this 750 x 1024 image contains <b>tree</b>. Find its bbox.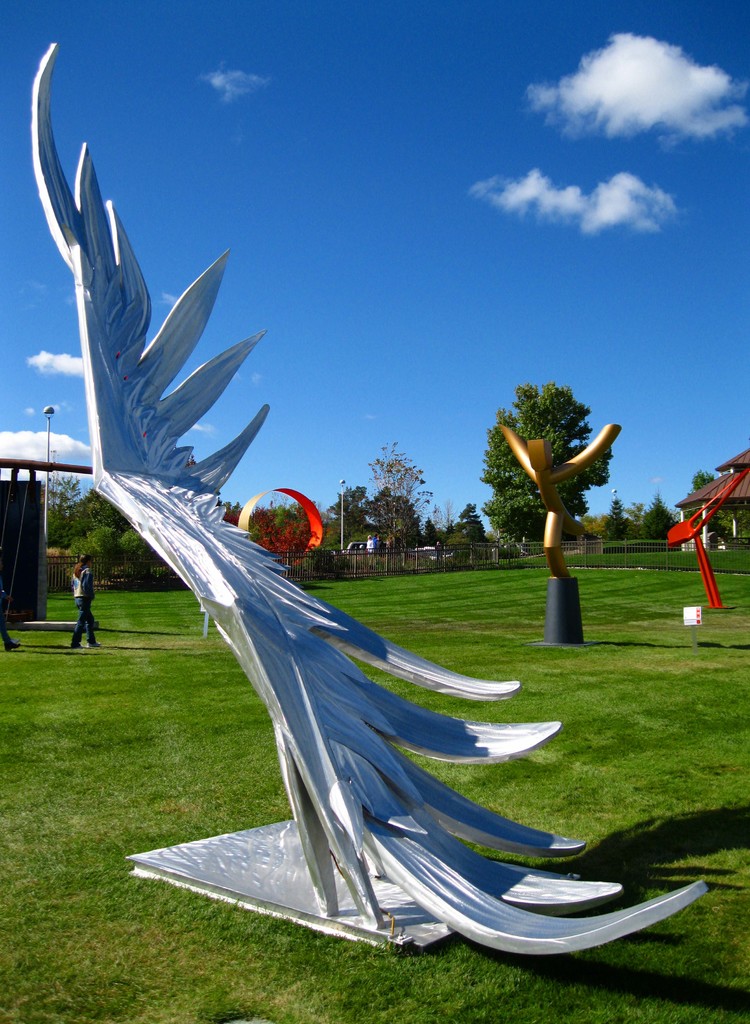
622, 497, 648, 542.
